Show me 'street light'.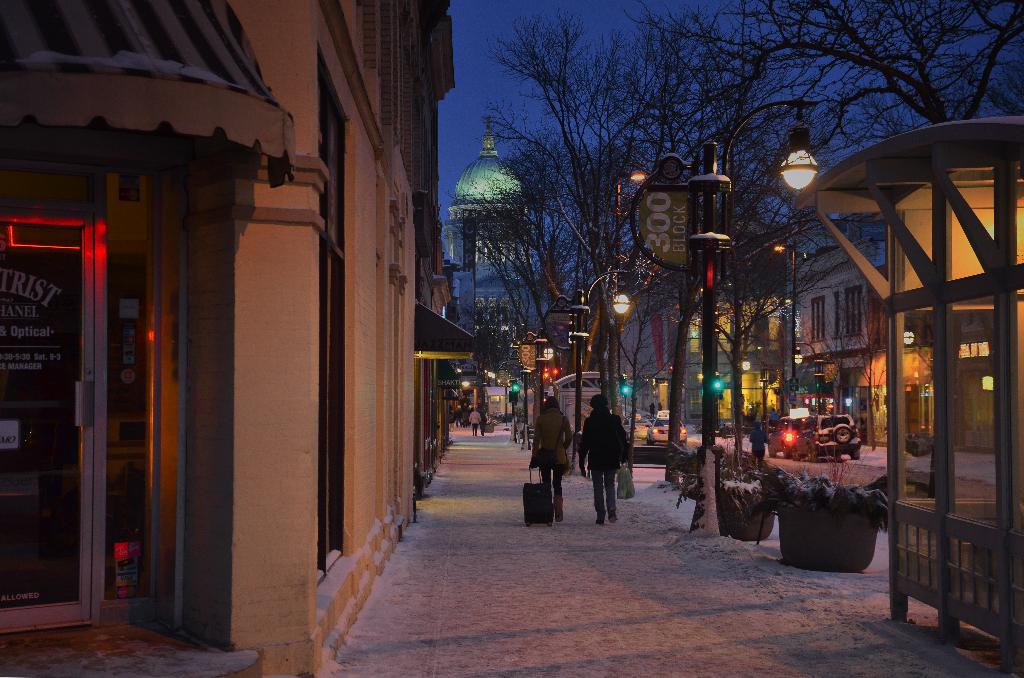
'street light' is here: BBox(521, 335, 559, 445).
